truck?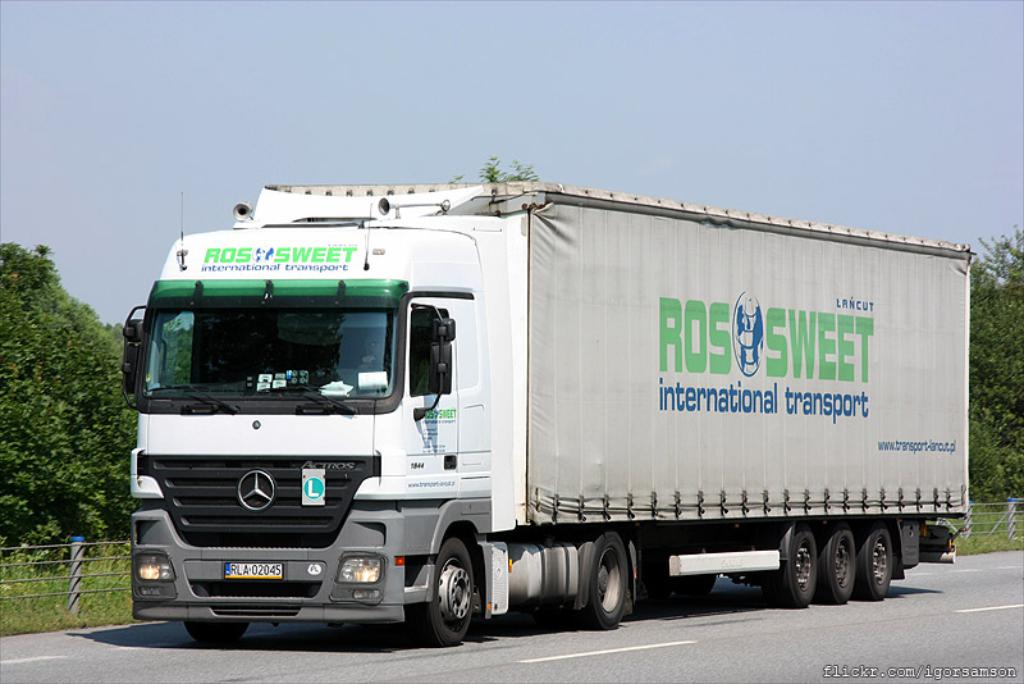
x1=100 y1=181 x2=975 y2=662
